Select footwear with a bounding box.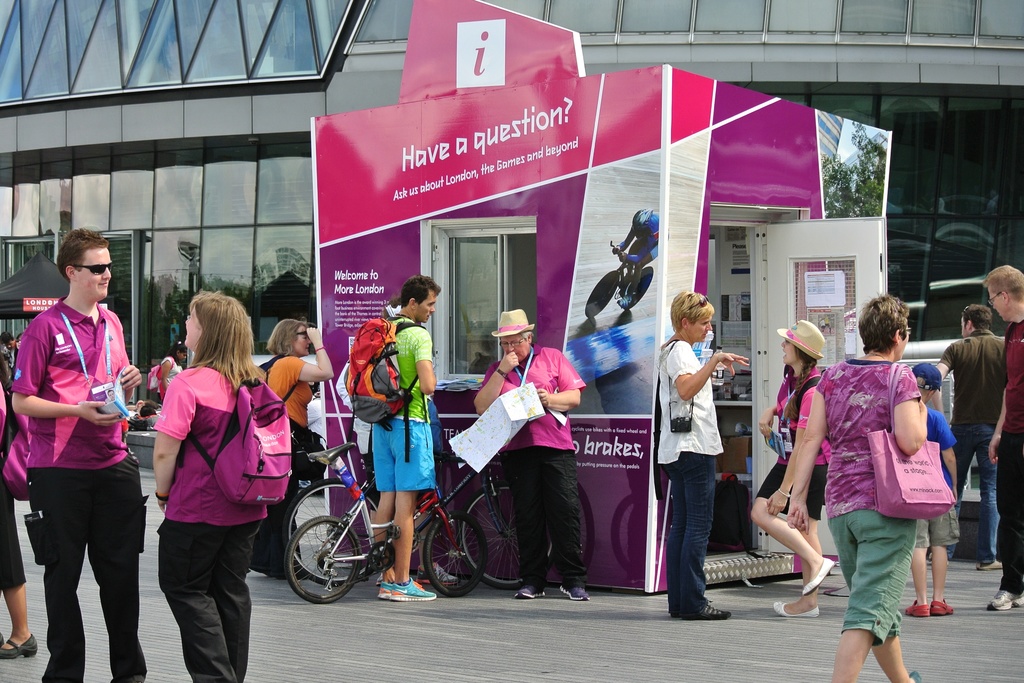
region(436, 563, 460, 581).
